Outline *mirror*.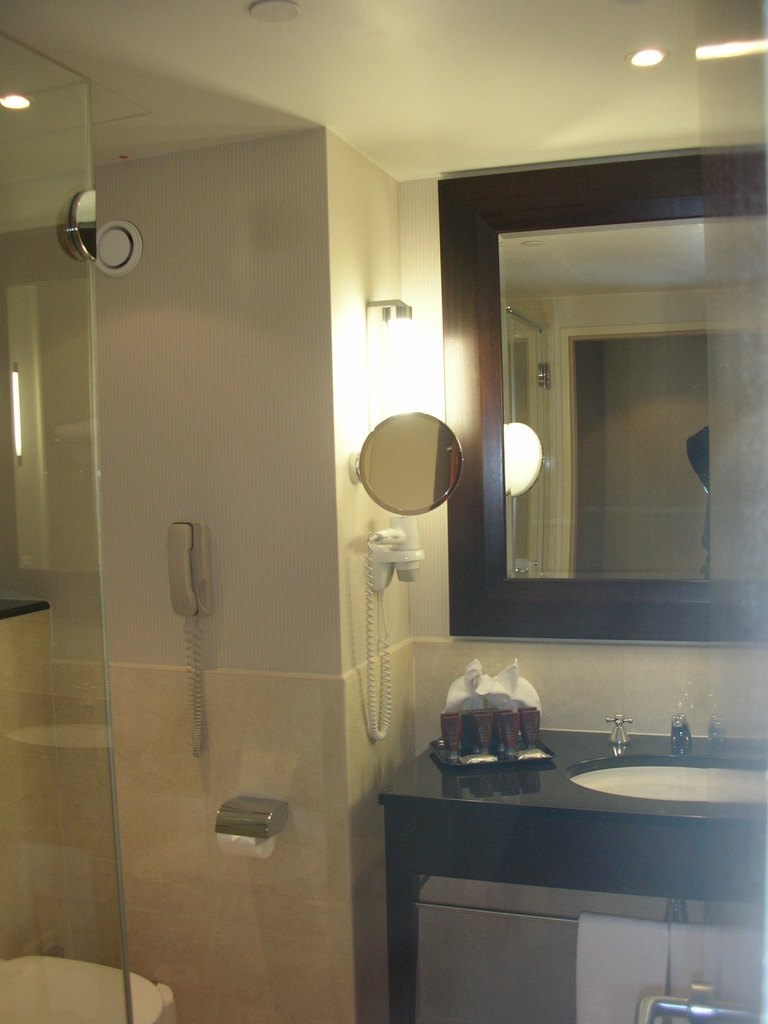
Outline: (499, 211, 767, 579).
